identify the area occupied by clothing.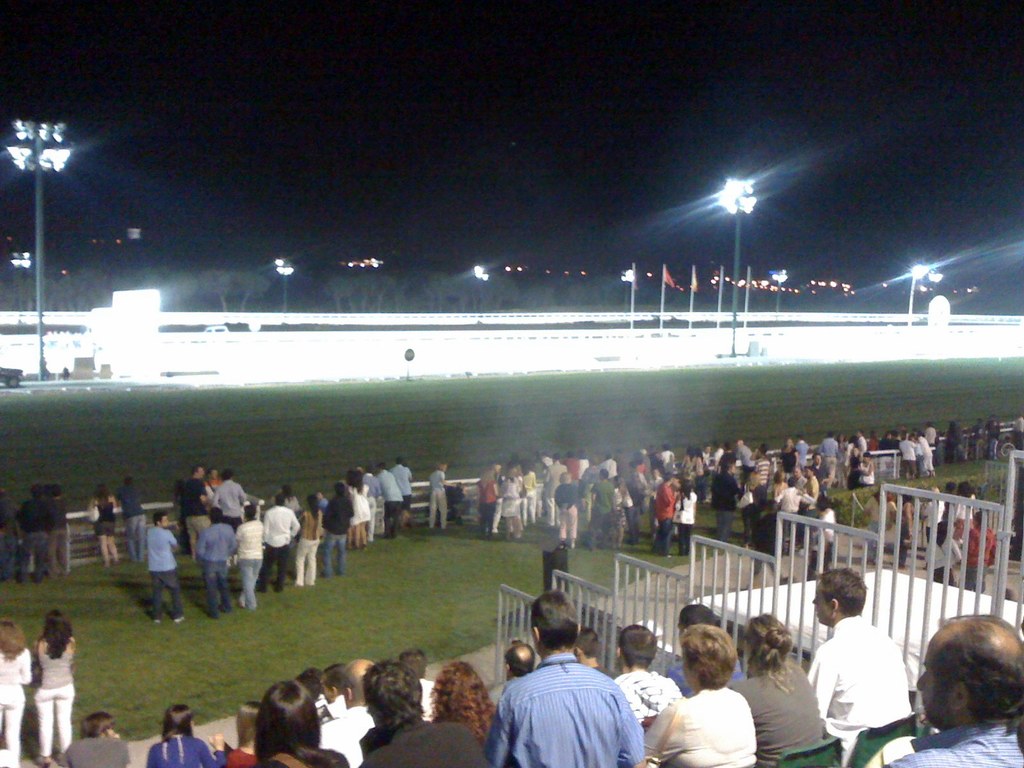
Area: bbox(819, 433, 845, 488).
